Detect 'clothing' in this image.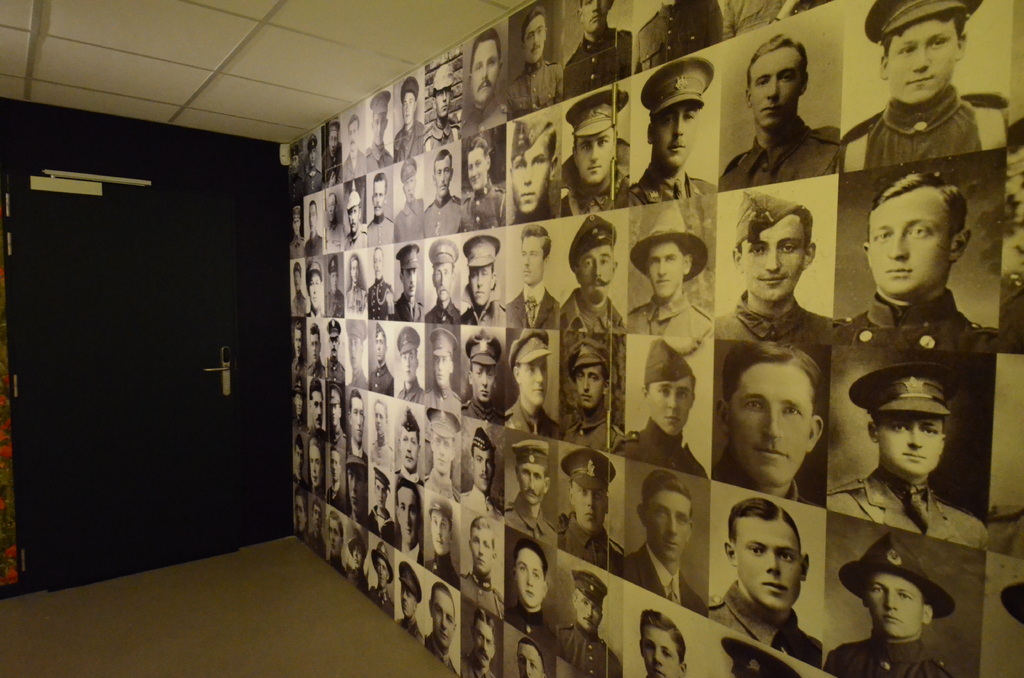
Detection: <region>324, 287, 343, 321</region>.
